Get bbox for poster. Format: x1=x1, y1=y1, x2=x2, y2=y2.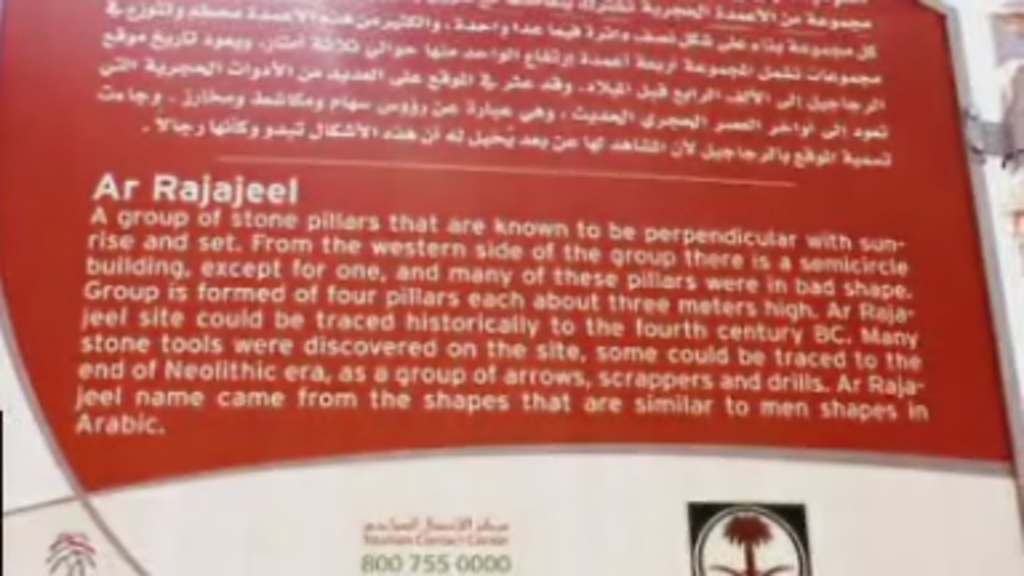
x1=0, y1=0, x2=1021, y2=573.
